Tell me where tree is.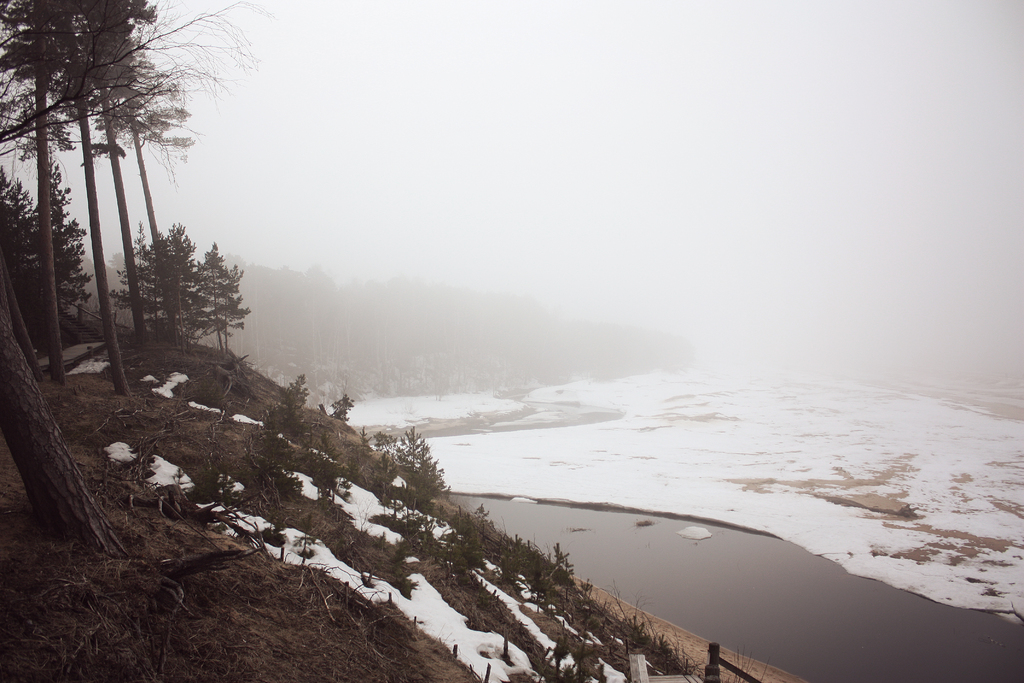
tree is at {"x1": 243, "y1": 402, "x2": 298, "y2": 508}.
